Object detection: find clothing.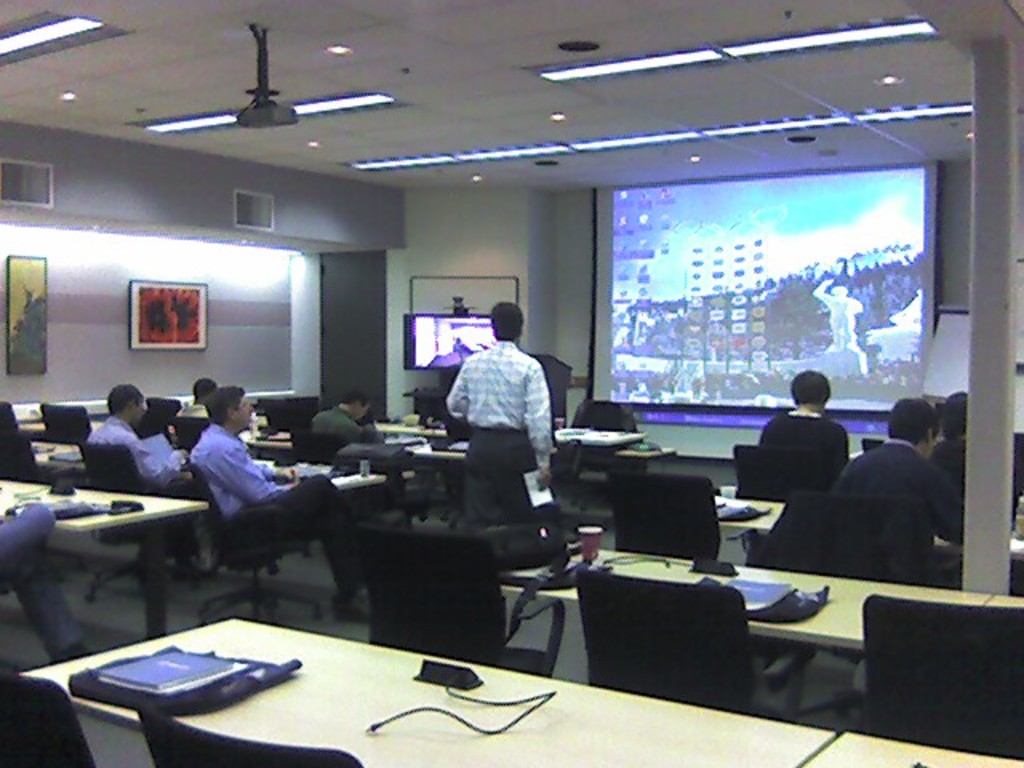
left=755, top=410, right=848, bottom=467.
